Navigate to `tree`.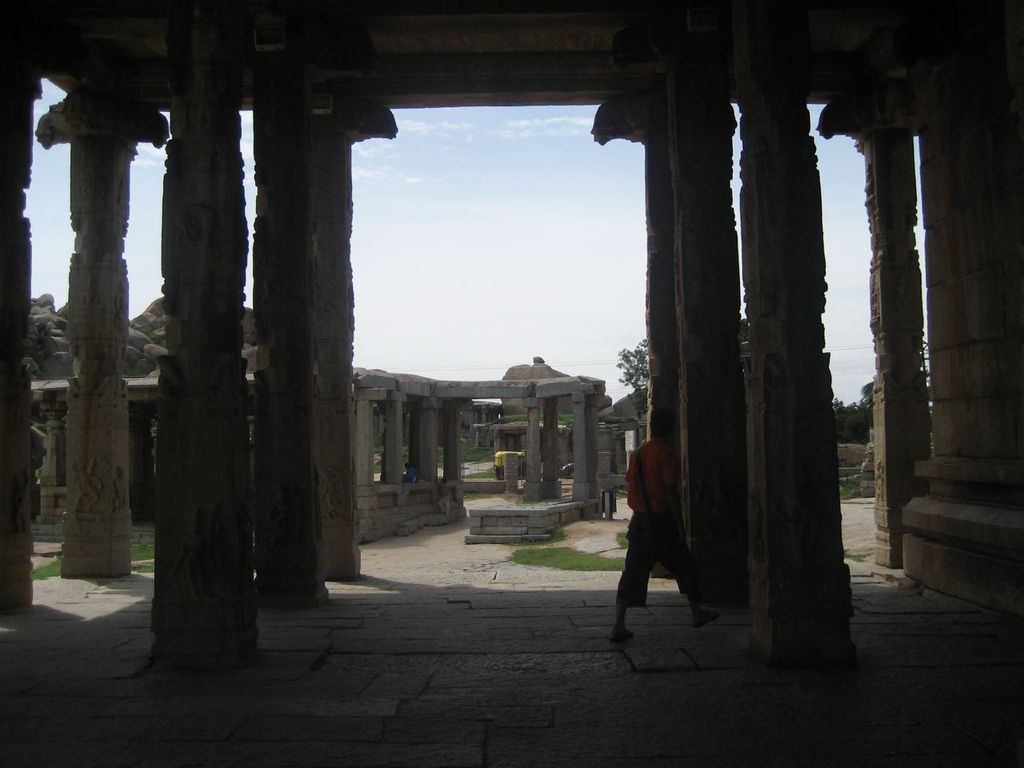
Navigation target: left=823, top=391, right=867, bottom=441.
